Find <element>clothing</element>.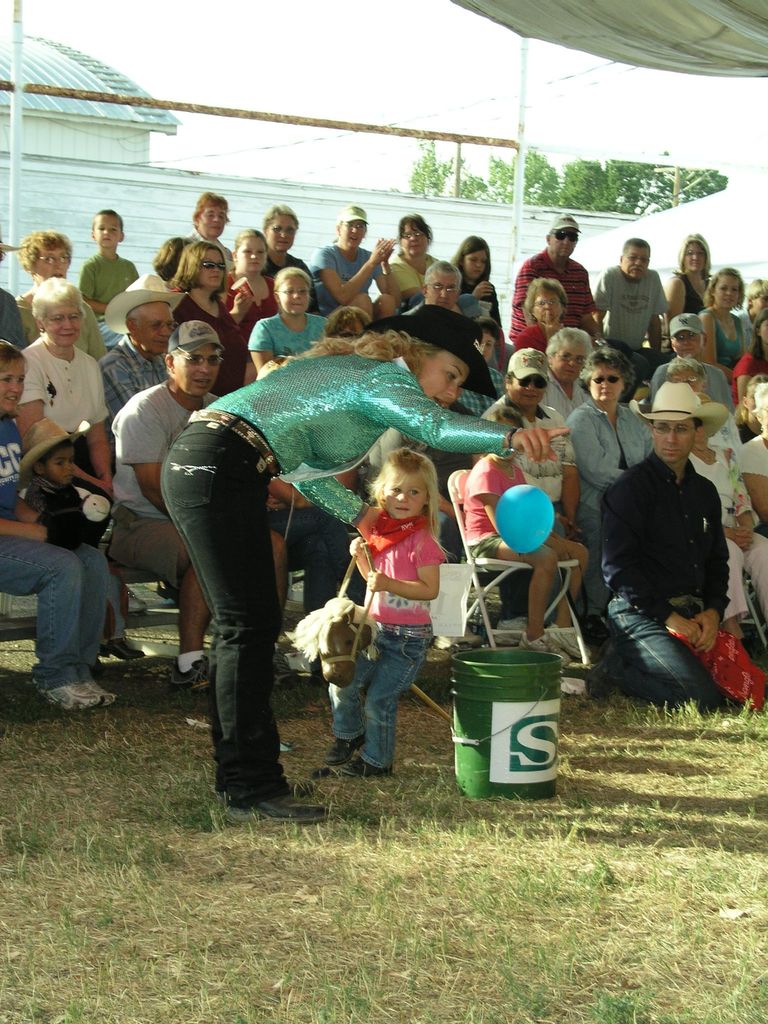
595/268/669/371.
